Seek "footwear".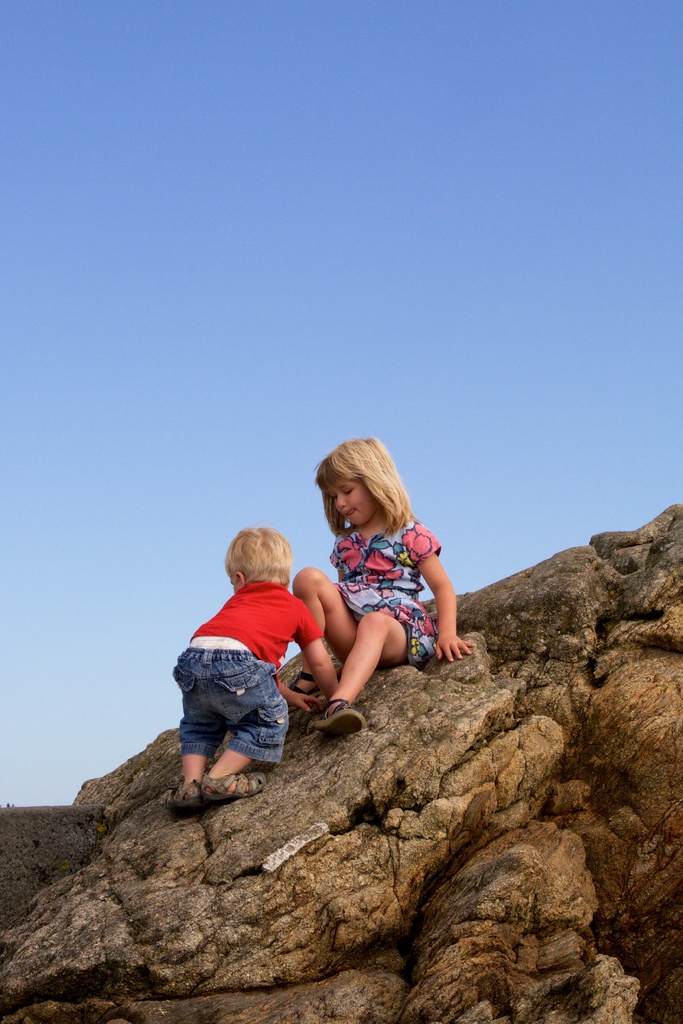
rect(312, 693, 373, 756).
